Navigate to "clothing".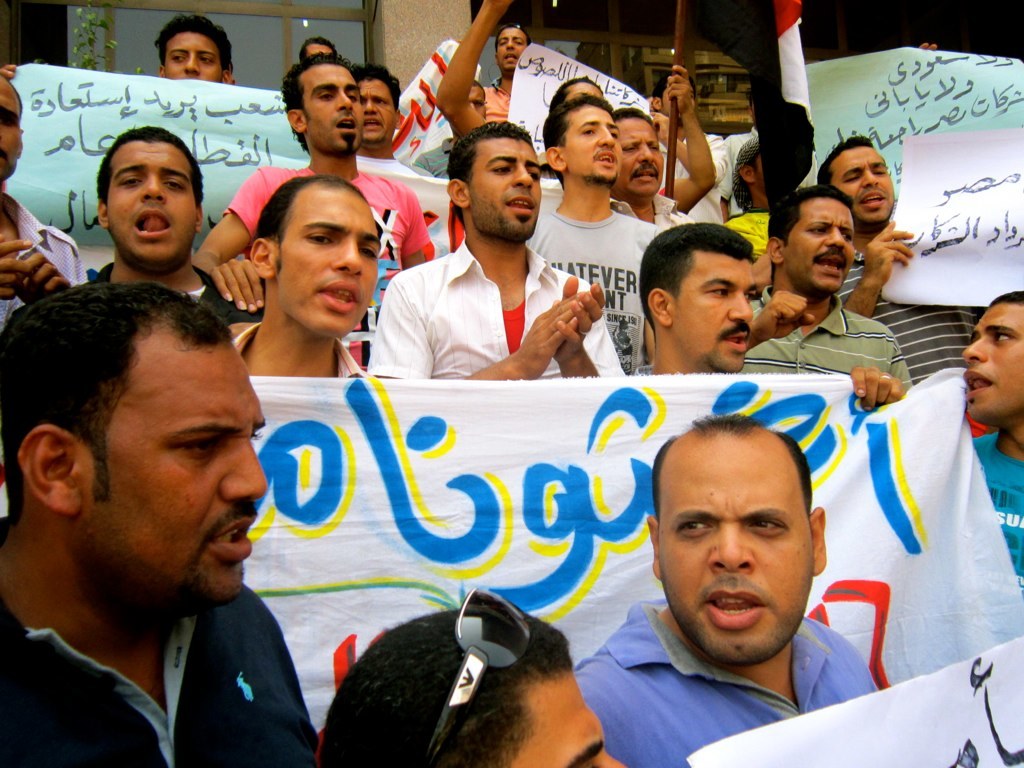
Navigation target: BBox(972, 436, 1021, 600).
